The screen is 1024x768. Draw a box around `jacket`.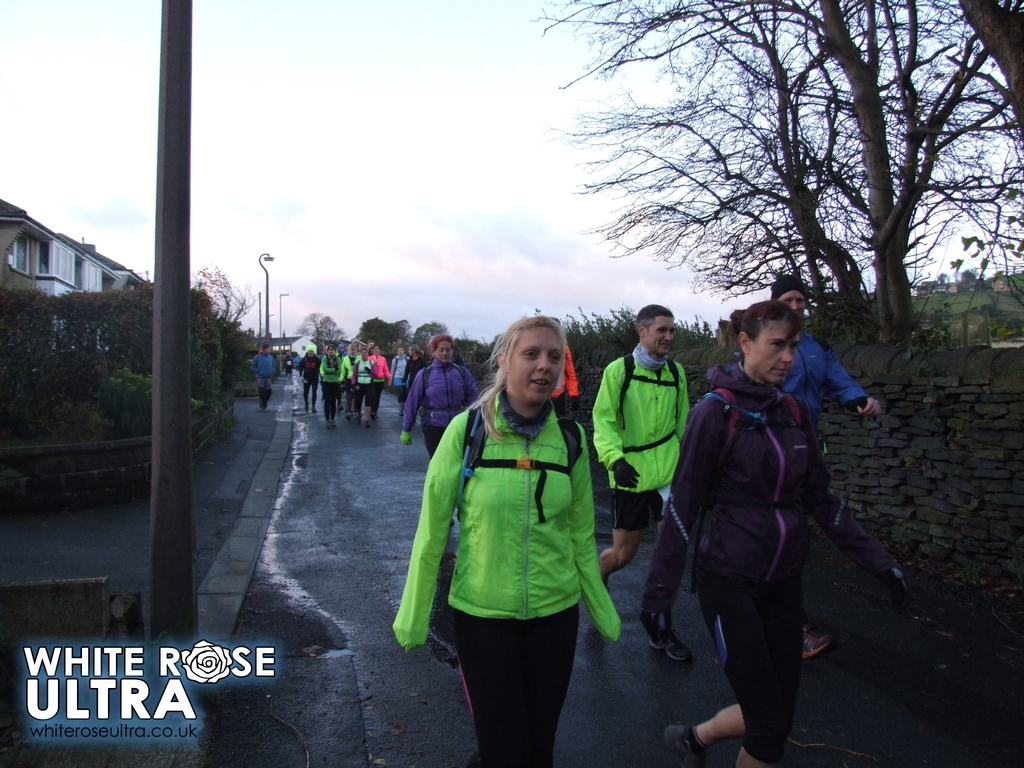
x1=386, y1=391, x2=621, y2=640.
